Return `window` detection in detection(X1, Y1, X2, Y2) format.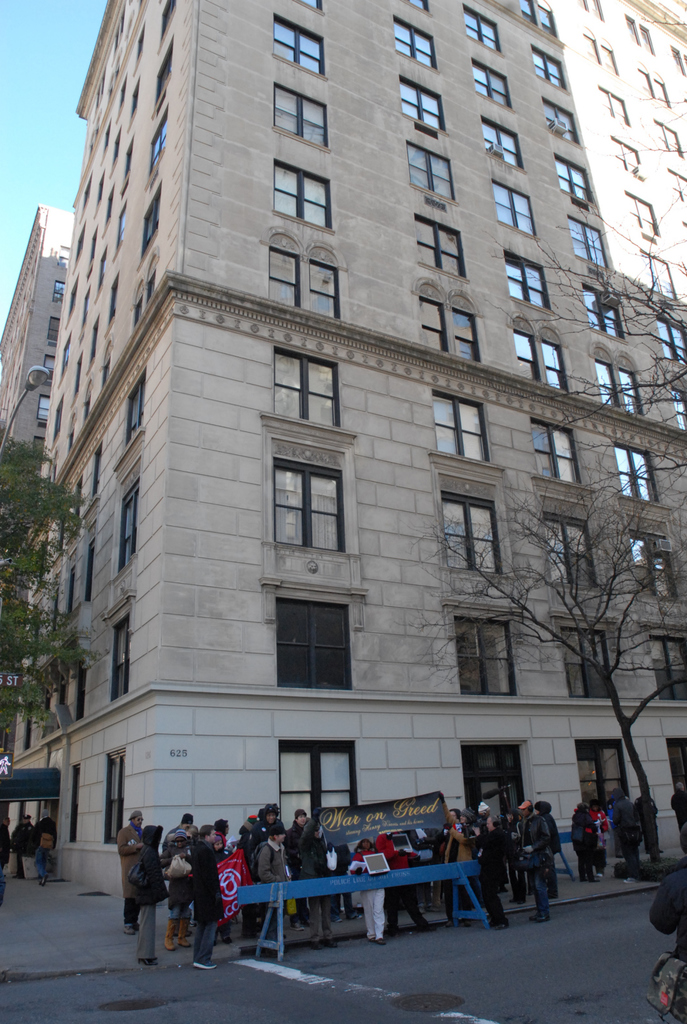
detection(393, 20, 436, 71).
